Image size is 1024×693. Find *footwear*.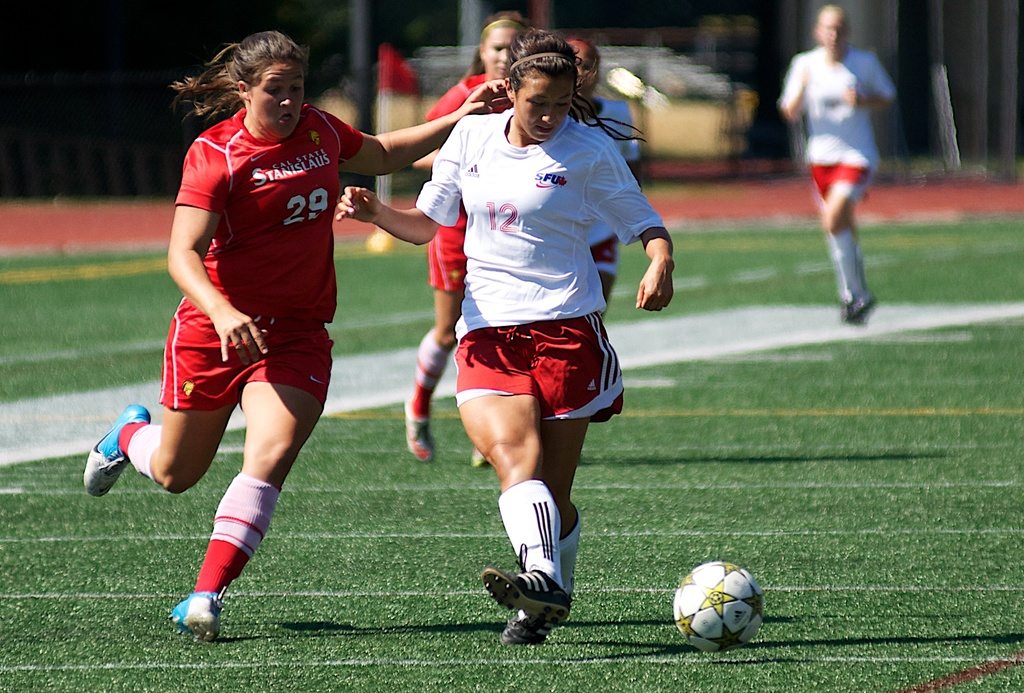
locate(407, 395, 433, 461).
